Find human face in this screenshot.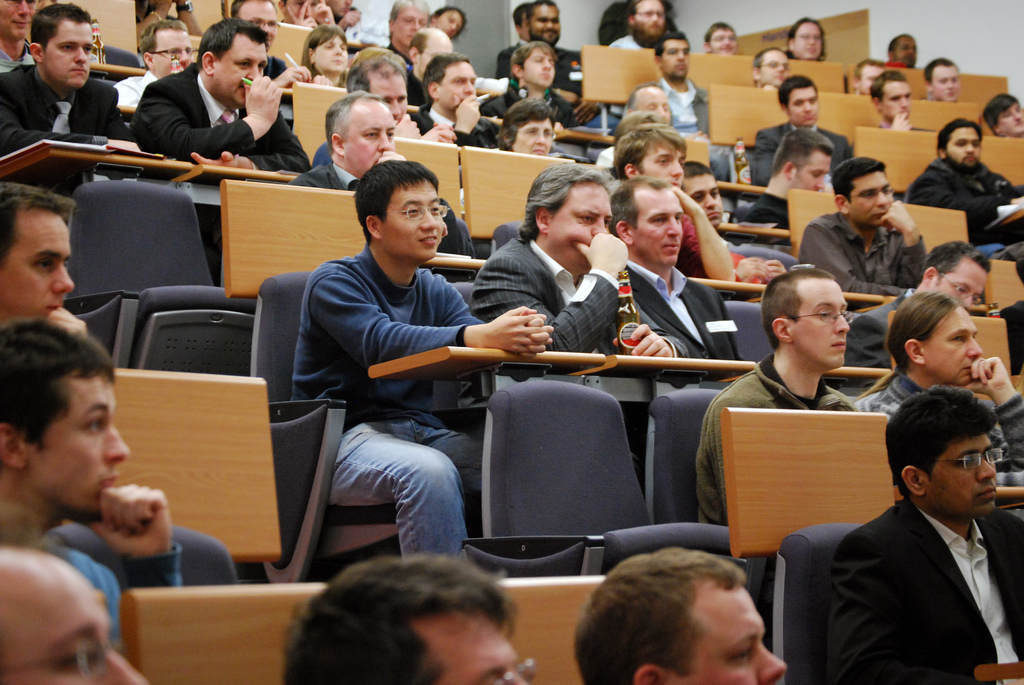
The bounding box for human face is rect(442, 63, 481, 109).
